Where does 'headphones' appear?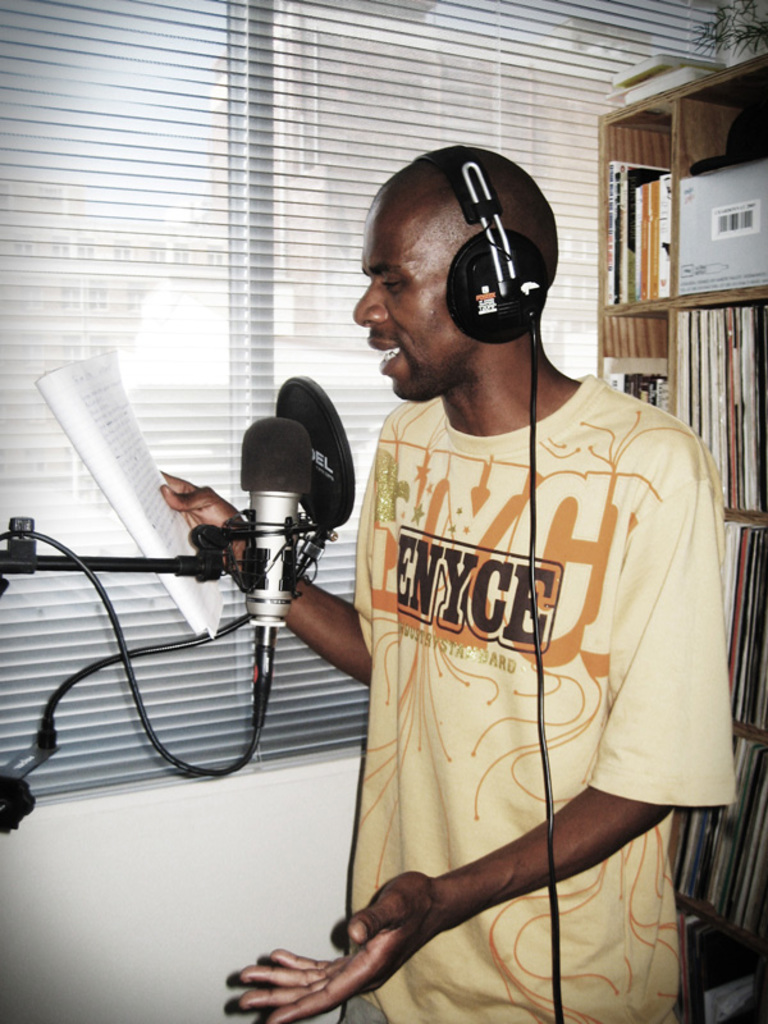
Appears at box=[408, 142, 553, 343].
